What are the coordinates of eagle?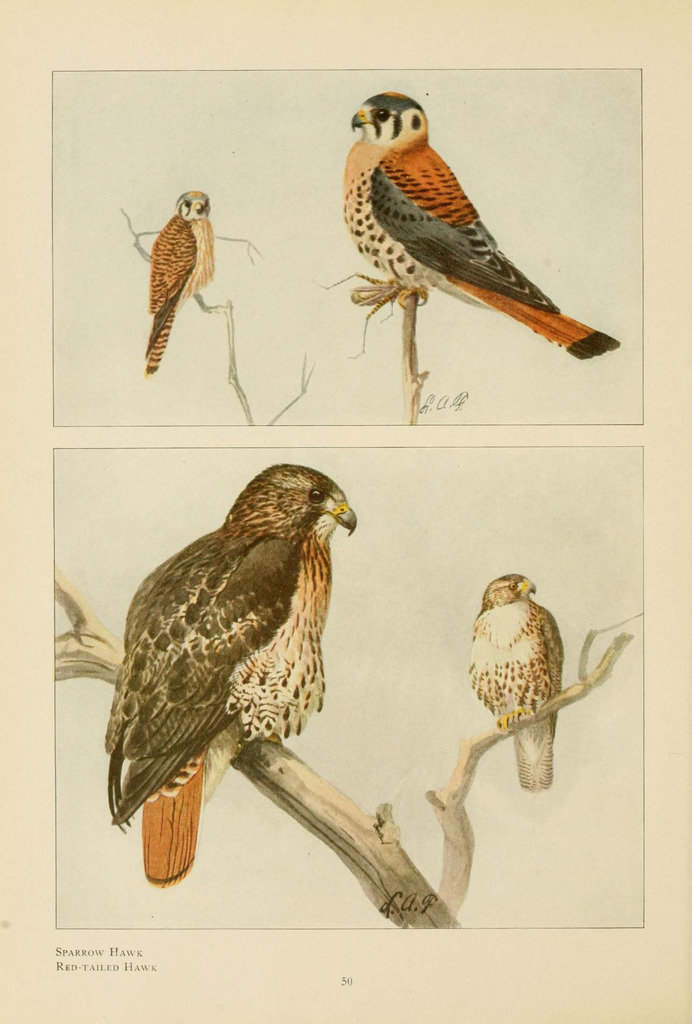
box=[461, 570, 576, 794].
